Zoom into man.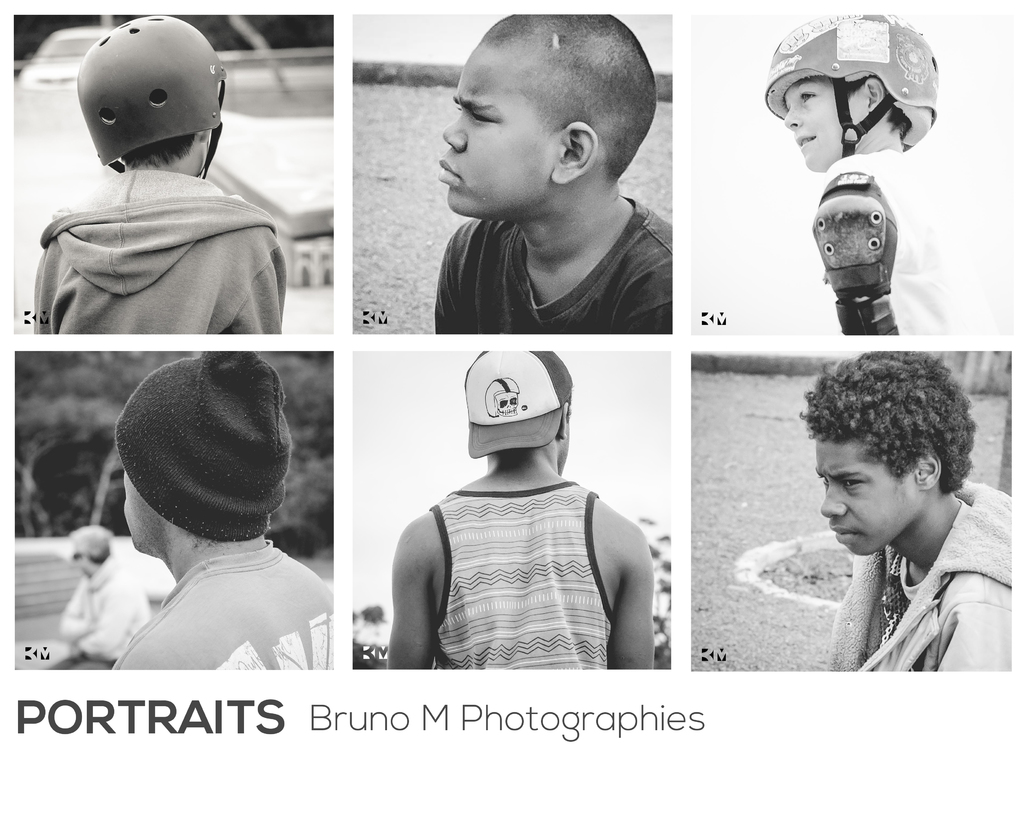
Zoom target: (355,343,682,685).
